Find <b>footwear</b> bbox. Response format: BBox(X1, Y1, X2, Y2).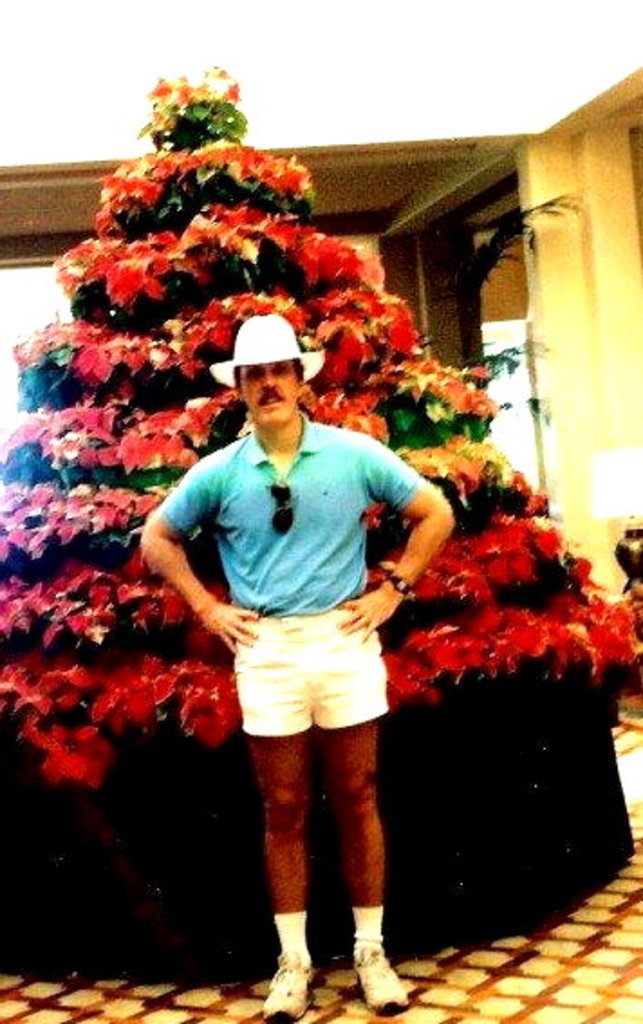
BBox(260, 948, 311, 1022).
